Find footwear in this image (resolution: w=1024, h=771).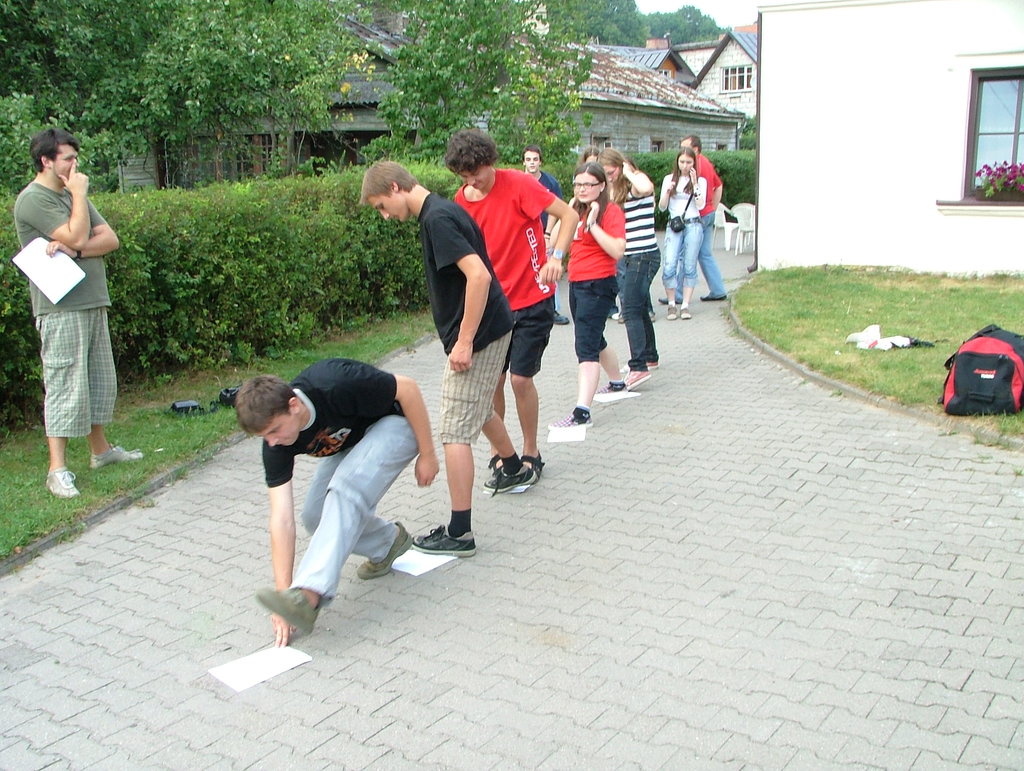
244 586 327 658.
